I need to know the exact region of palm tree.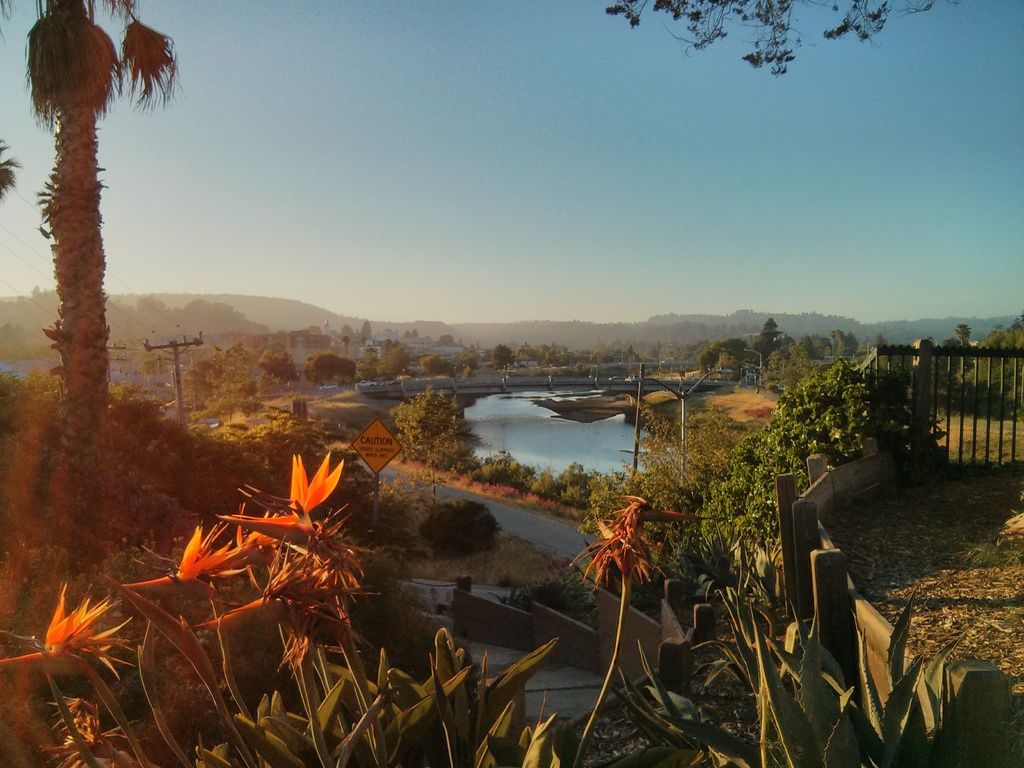
Region: bbox=(0, 0, 182, 563).
